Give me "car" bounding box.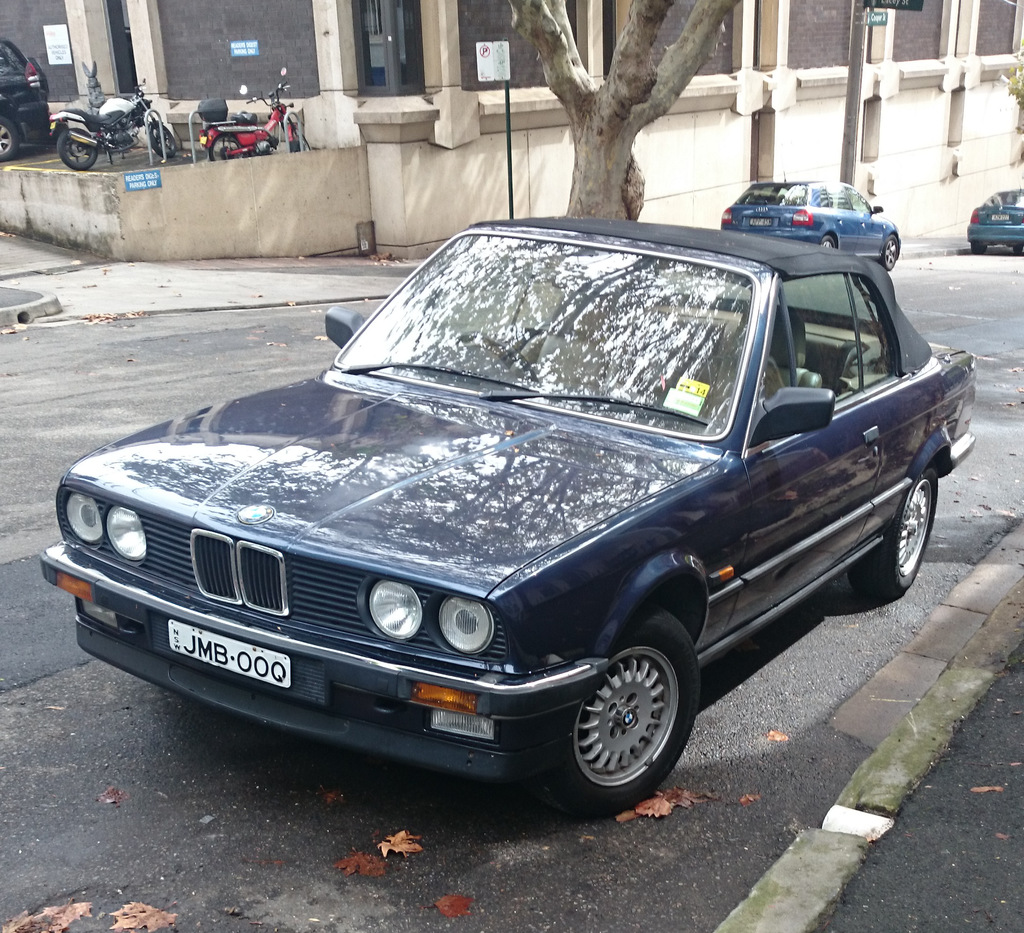
select_region(721, 172, 905, 273).
